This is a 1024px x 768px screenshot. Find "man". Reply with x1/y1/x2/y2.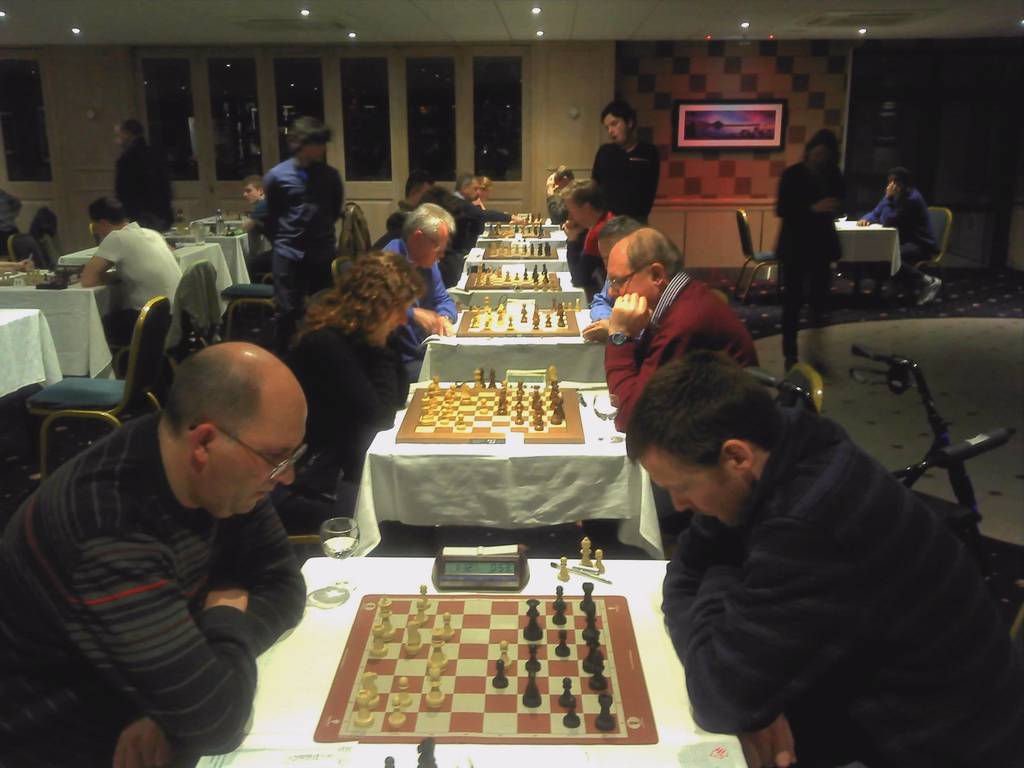
860/166/944/305.
